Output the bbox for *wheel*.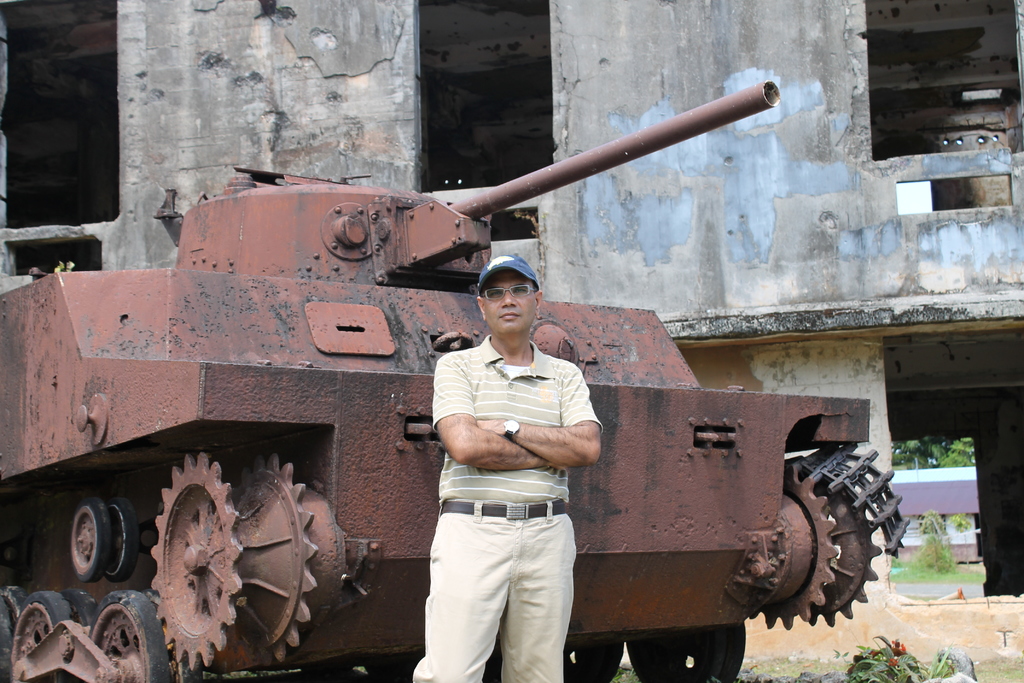
crop(751, 465, 838, 629).
